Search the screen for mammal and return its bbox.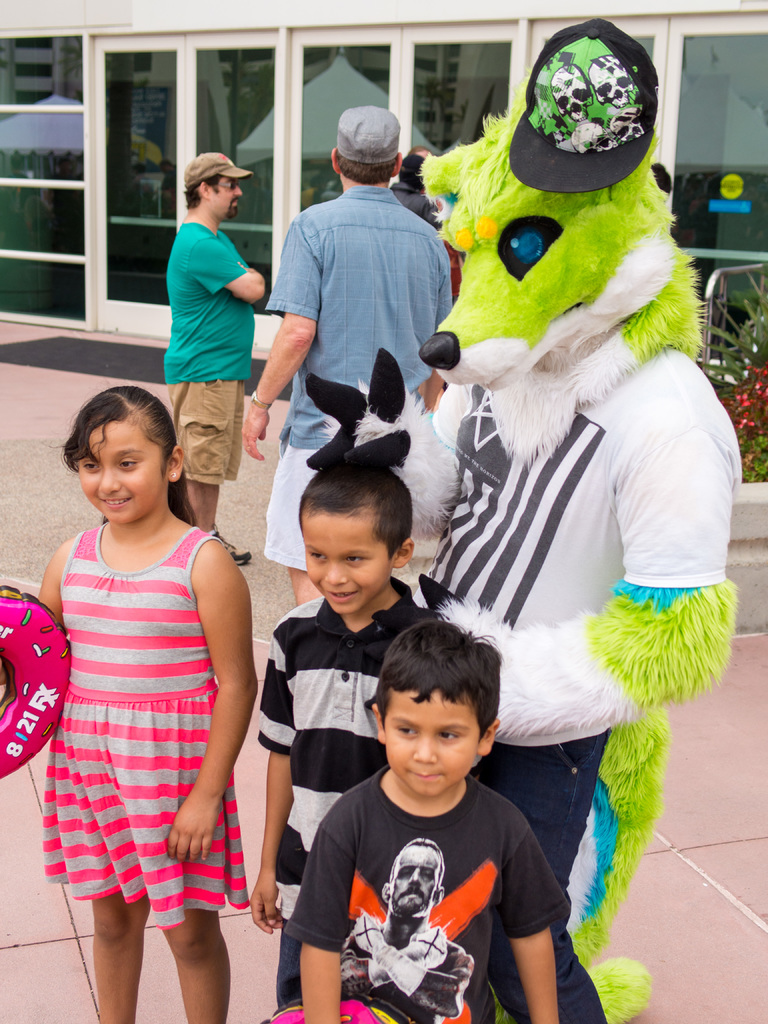
Found: 30/383/262/1023.
